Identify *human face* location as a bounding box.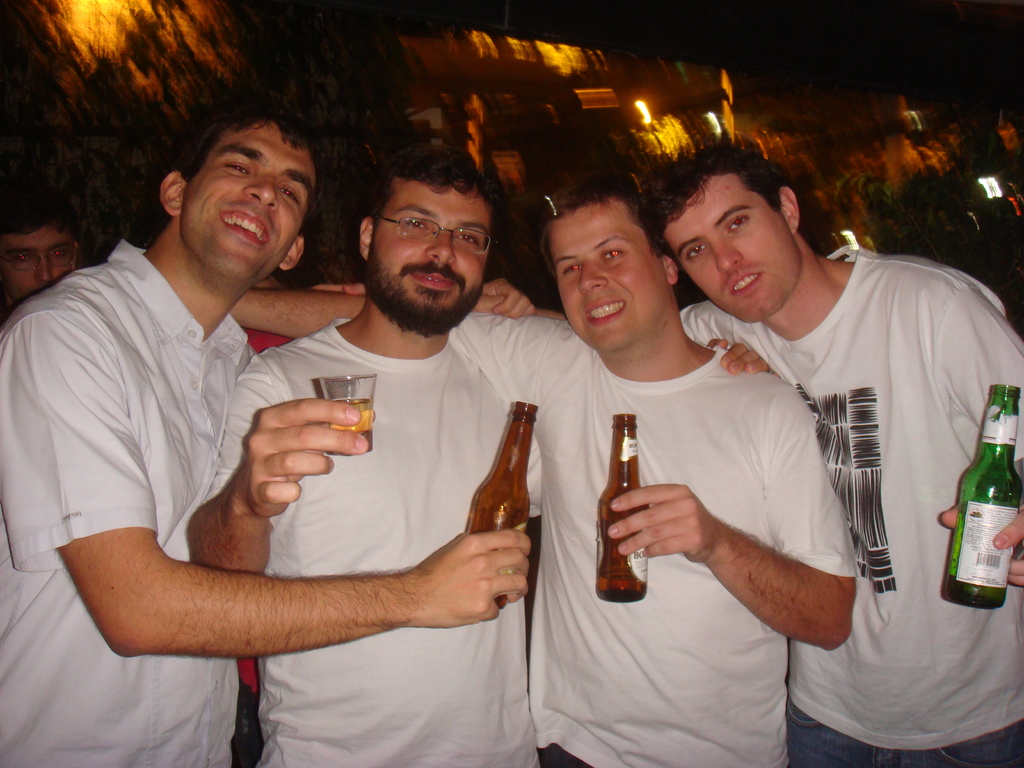
666,173,804,322.
